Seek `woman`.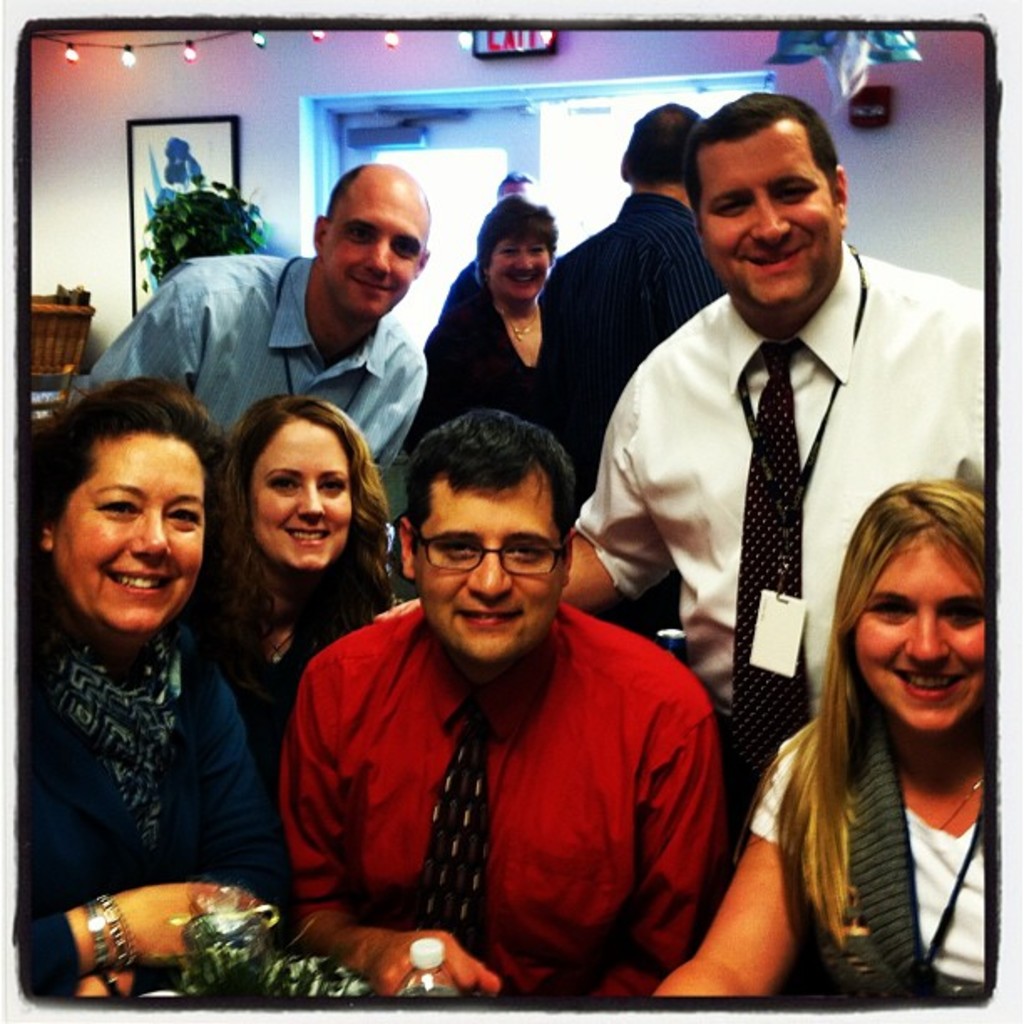
locate(187, 387, 413, 776).
